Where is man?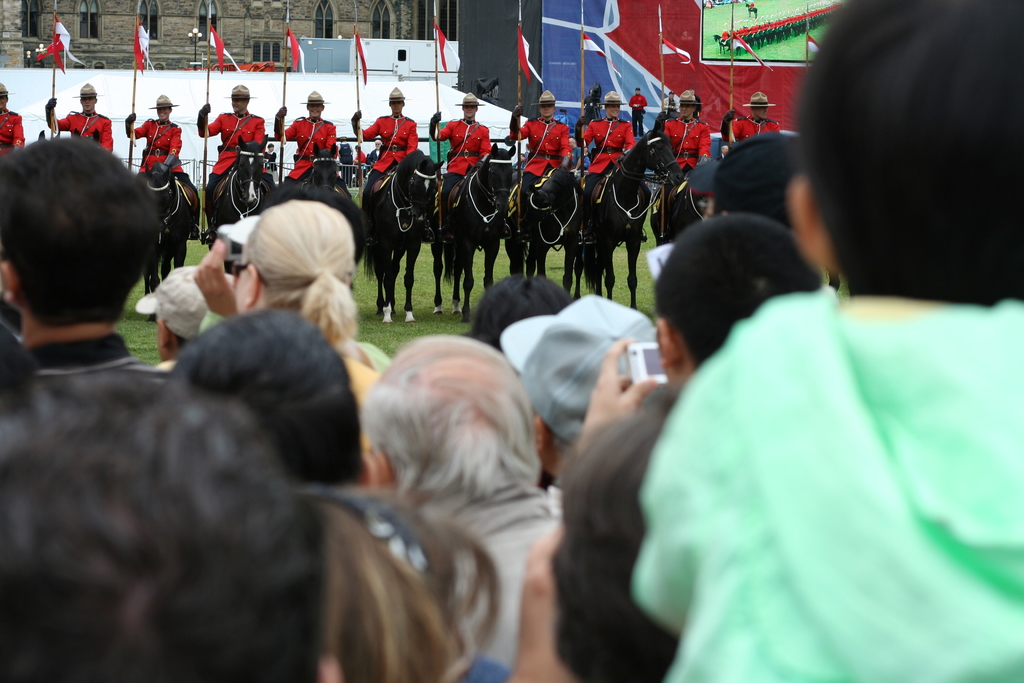
locate(45, 83, 115, 156).
